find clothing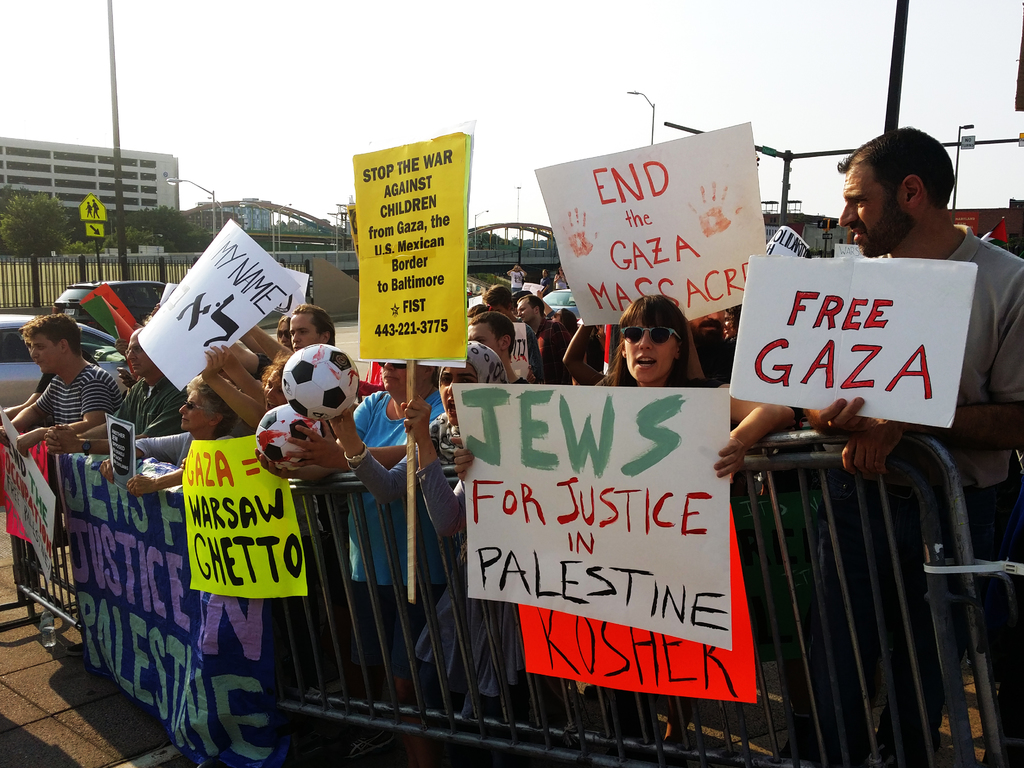
left=351, top=387, right=439, bottom=661
